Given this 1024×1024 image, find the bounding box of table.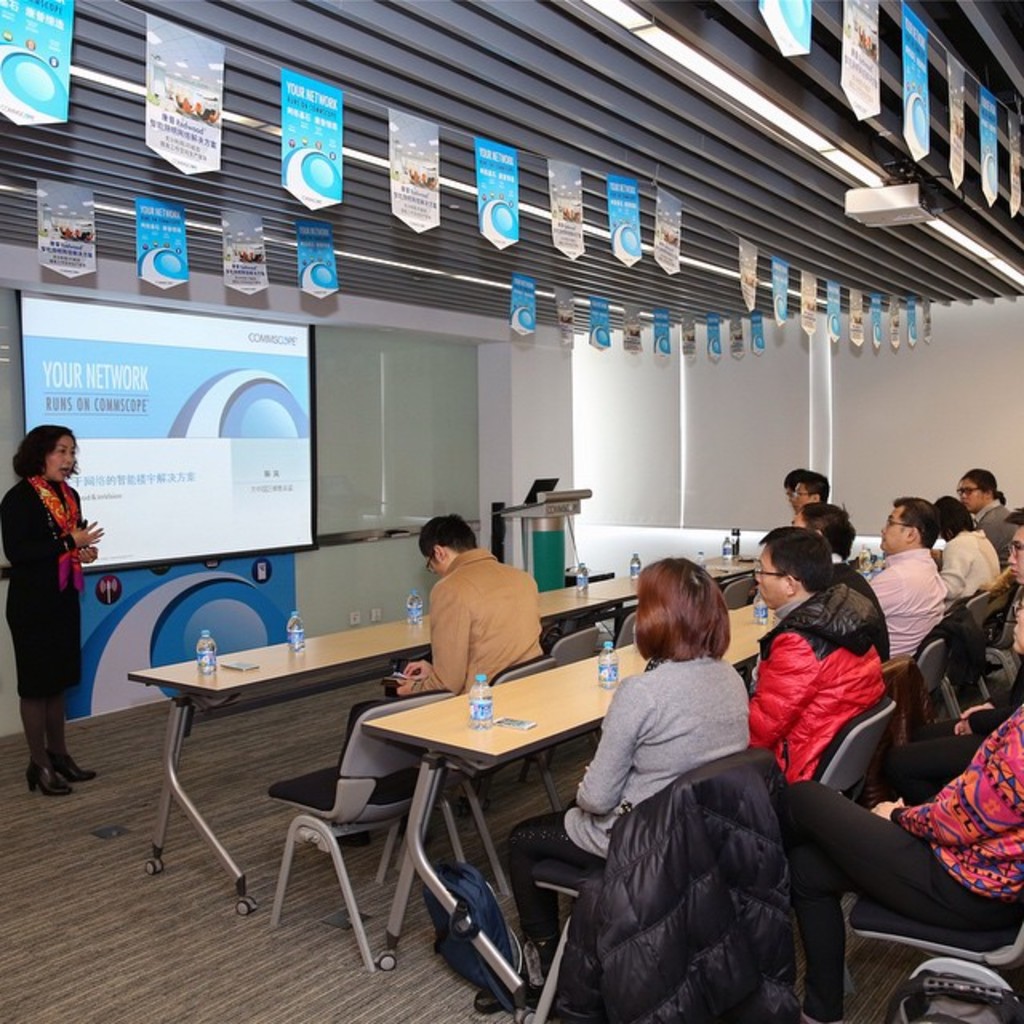
(x1=558, y1=562, x2=765, y2=646).
